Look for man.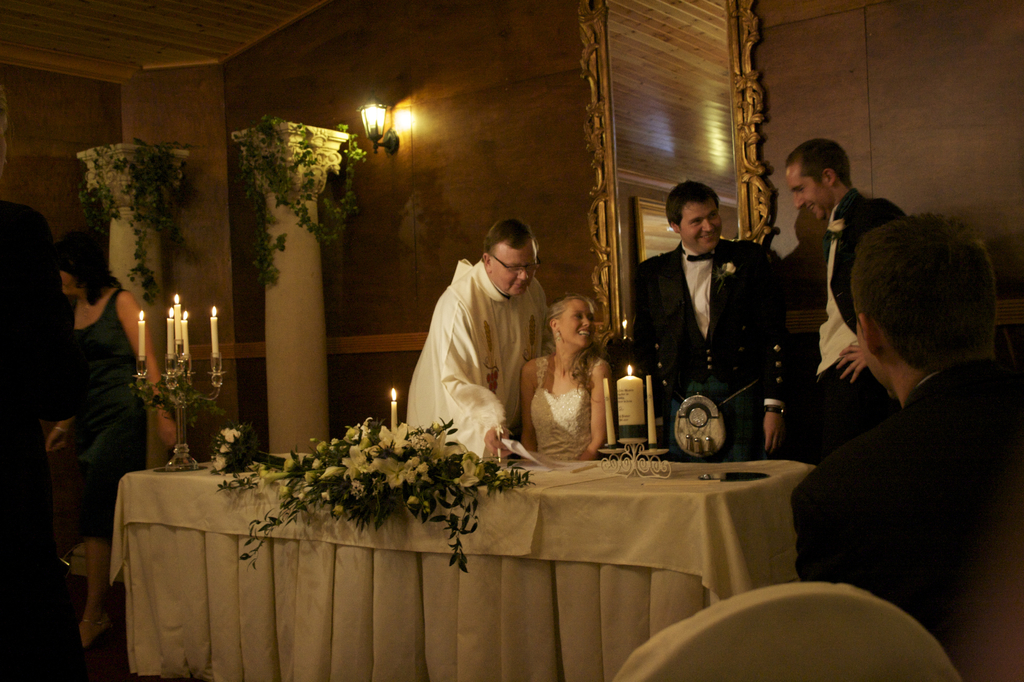
Found: bbox=[632, 179, 790, 459].
